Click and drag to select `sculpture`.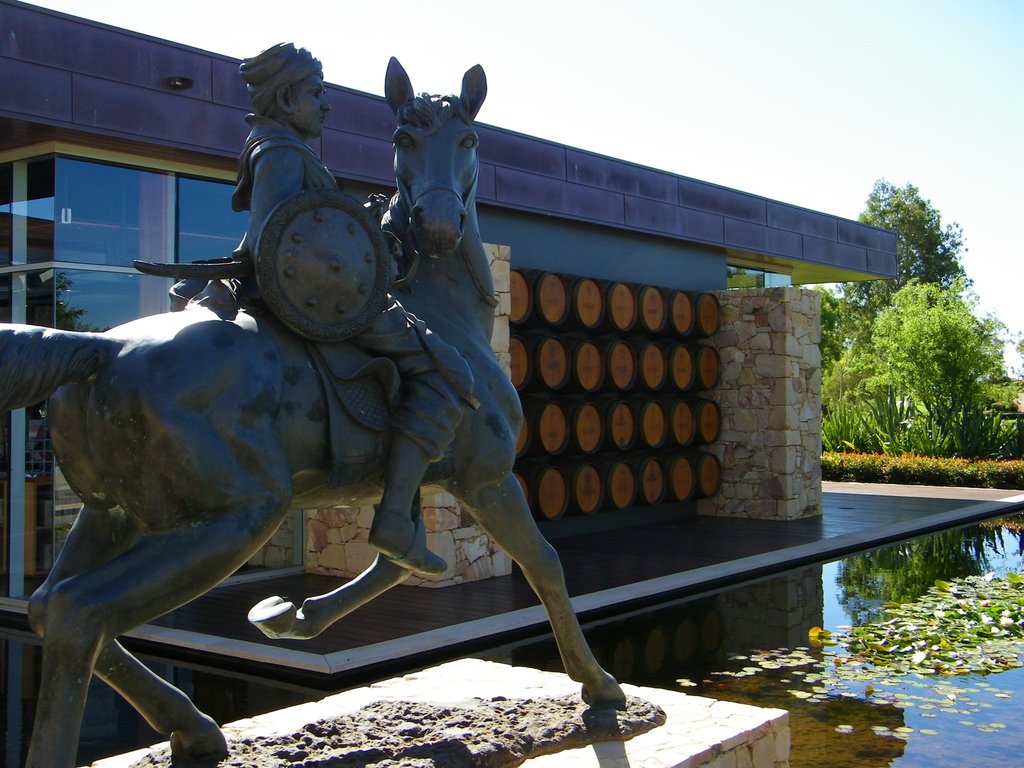
Selection: bbox=(128, 35, 488, 580).
